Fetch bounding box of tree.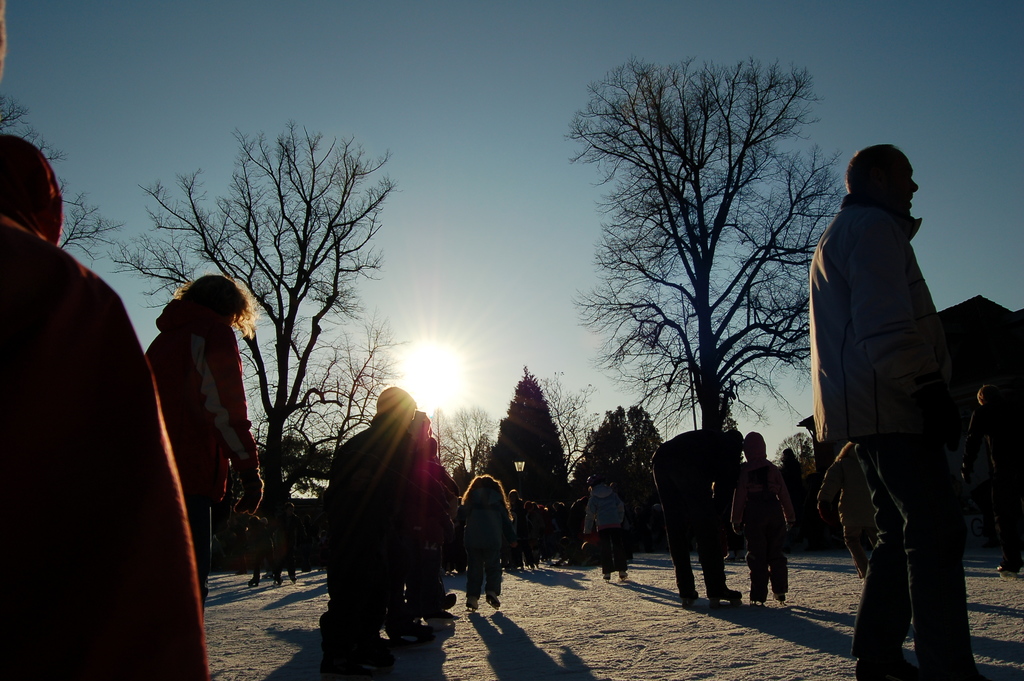
Bbox: 589/44/841/500.
